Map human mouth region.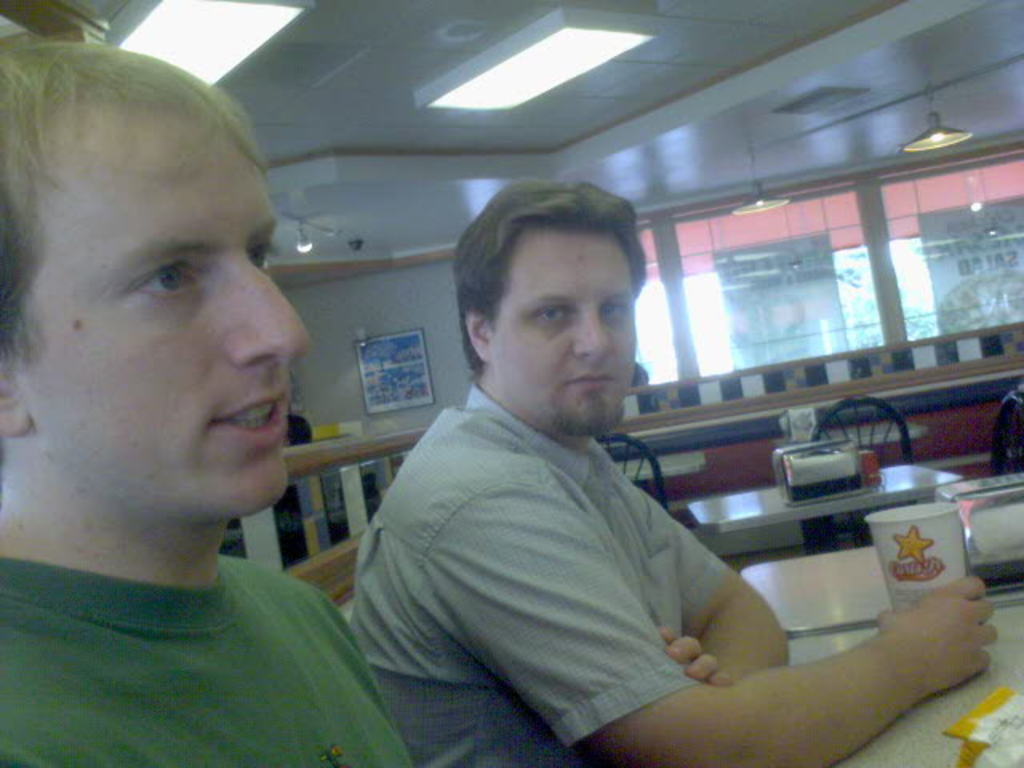
Mapped to 210 382 291 450.
